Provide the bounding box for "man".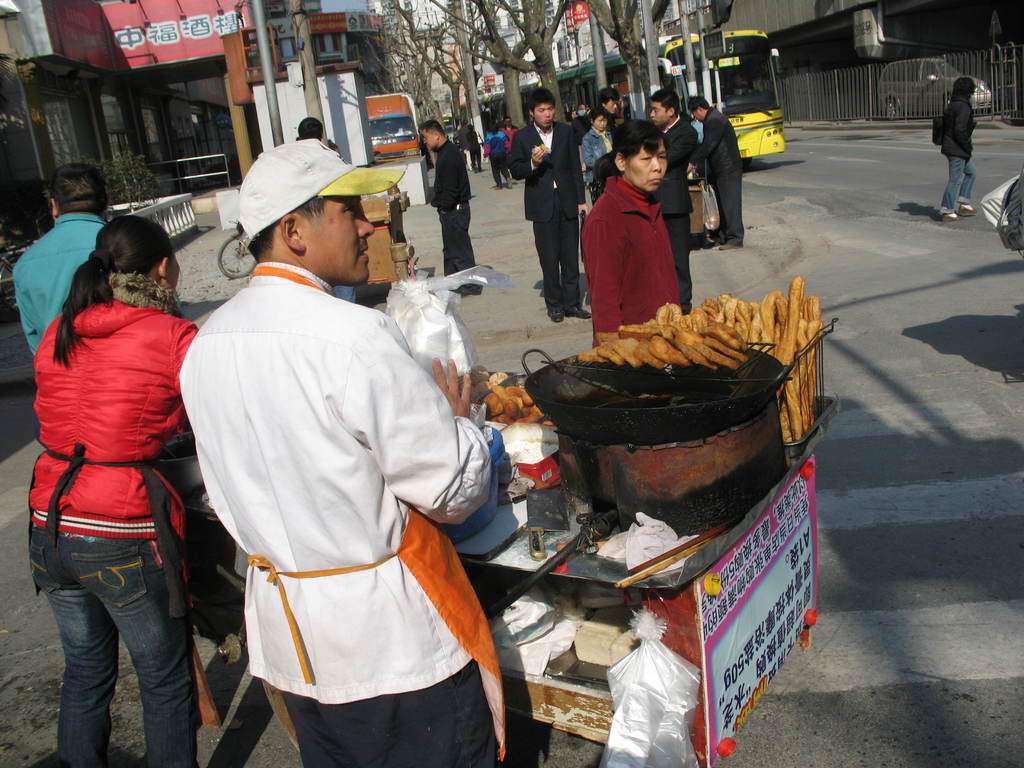
429/118/480/300.
